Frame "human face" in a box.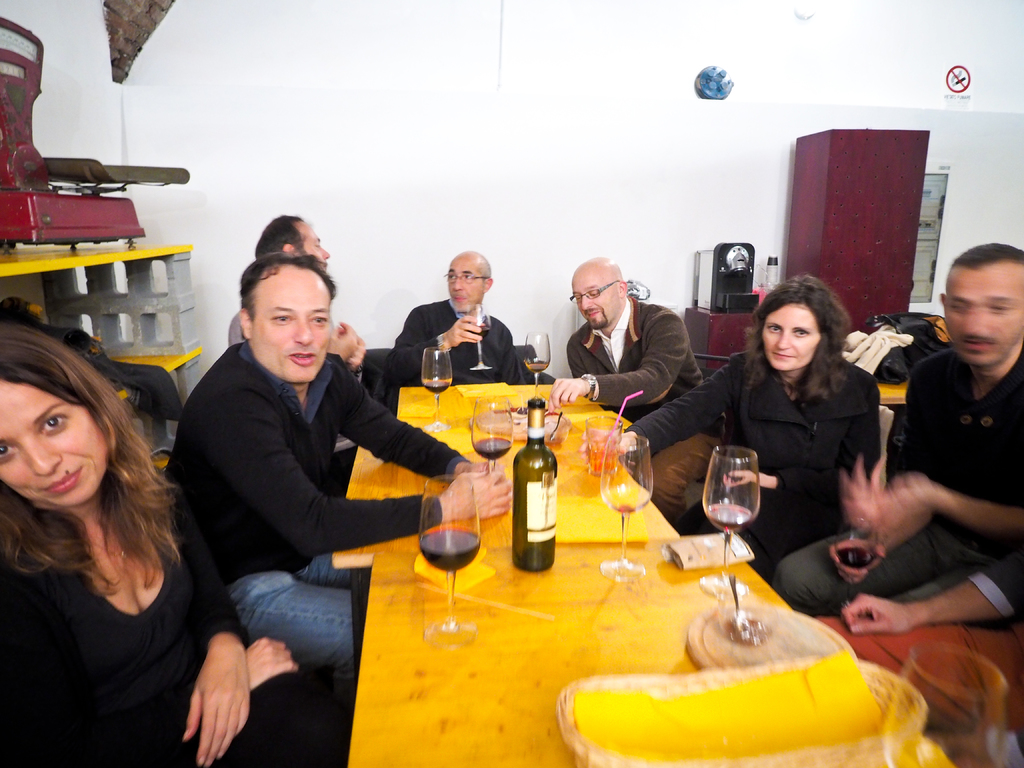
Rect(572, 270, 624, 333).
